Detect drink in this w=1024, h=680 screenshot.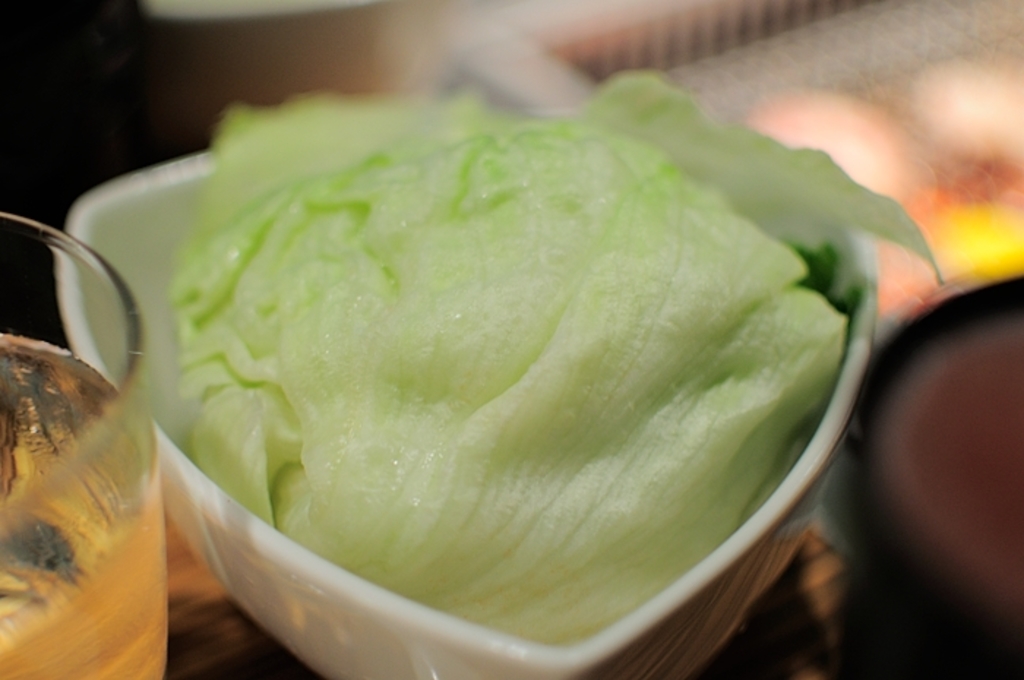
Detection: 0, 329, 171, 679.
